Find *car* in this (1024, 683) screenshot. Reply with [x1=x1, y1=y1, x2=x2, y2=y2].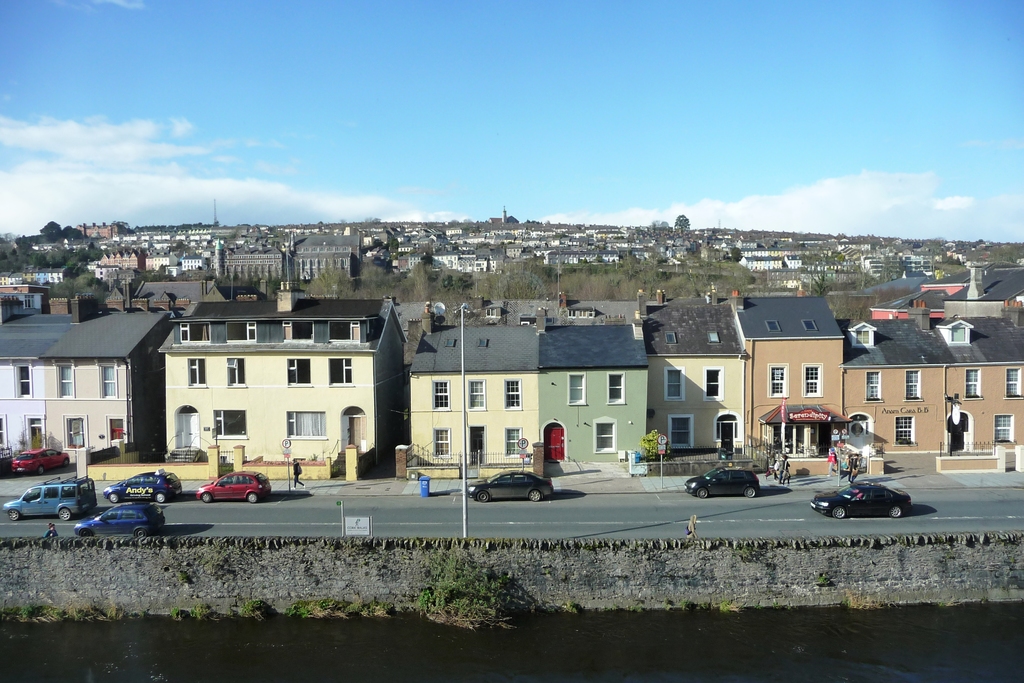
[x1=100, y1=470, x2=183, y2=500].
